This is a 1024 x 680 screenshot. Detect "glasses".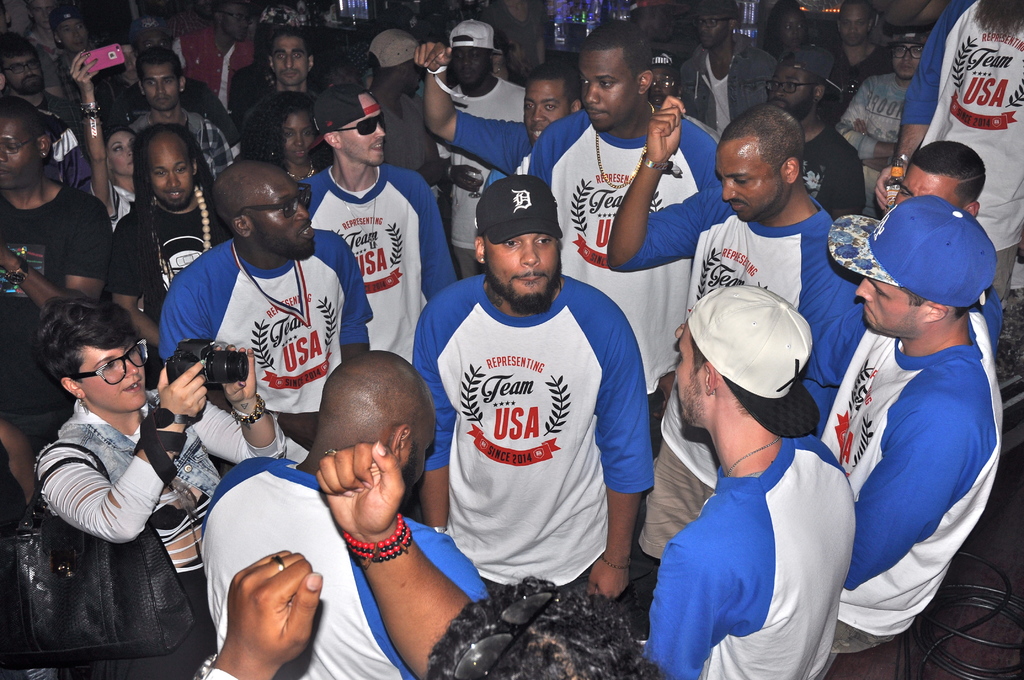
select_region(68, 338, 149, 385).
